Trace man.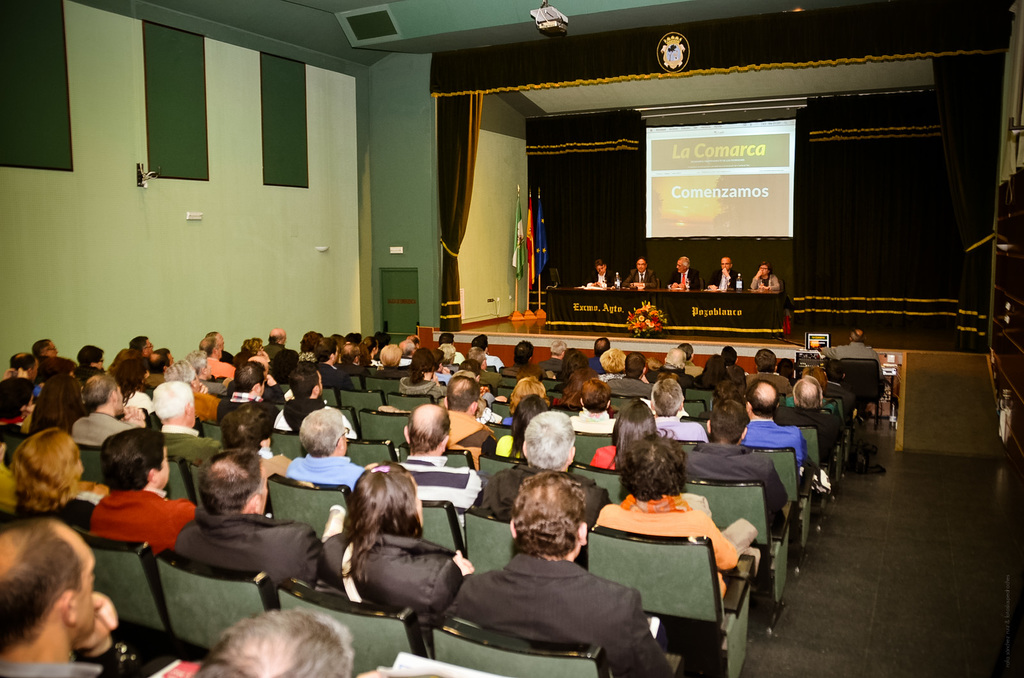
Traced to select_region(821, 329, 884, 381).
